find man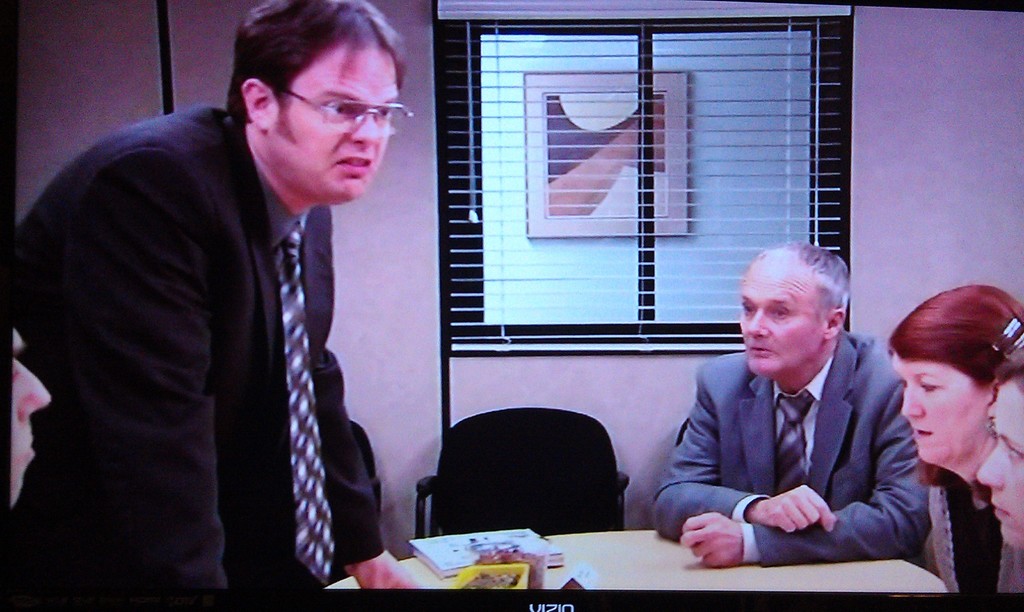
[x1=637, y1=232, x2=940, y2=575]
